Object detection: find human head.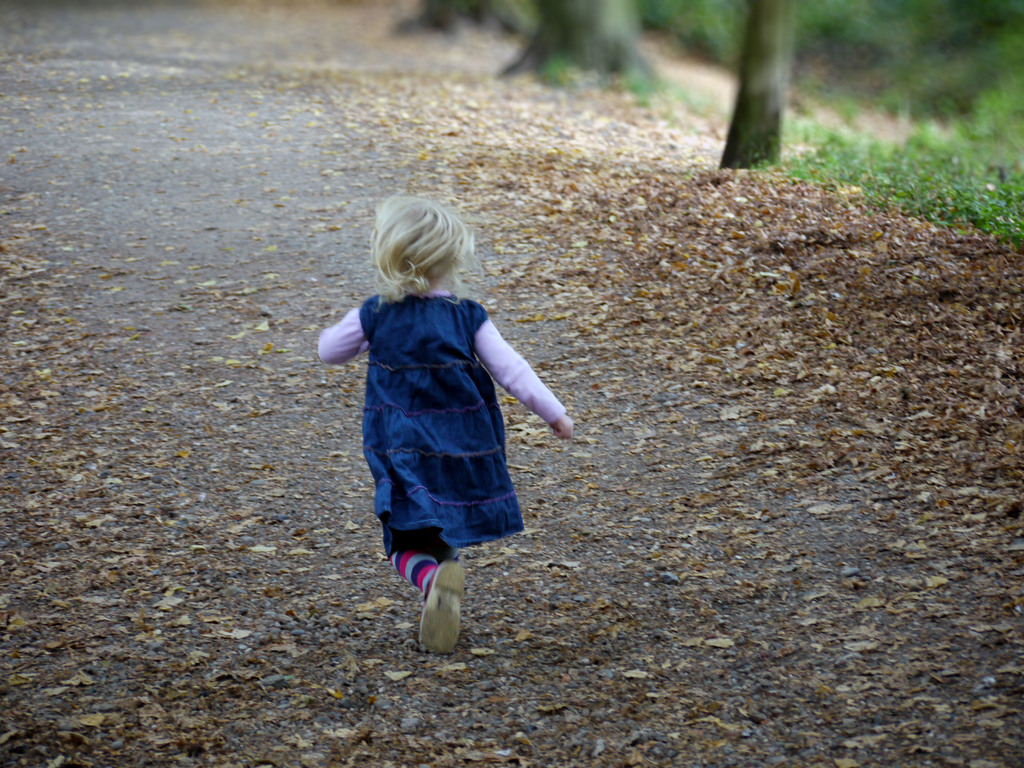
l=358, t=190, r=476, b=289.
